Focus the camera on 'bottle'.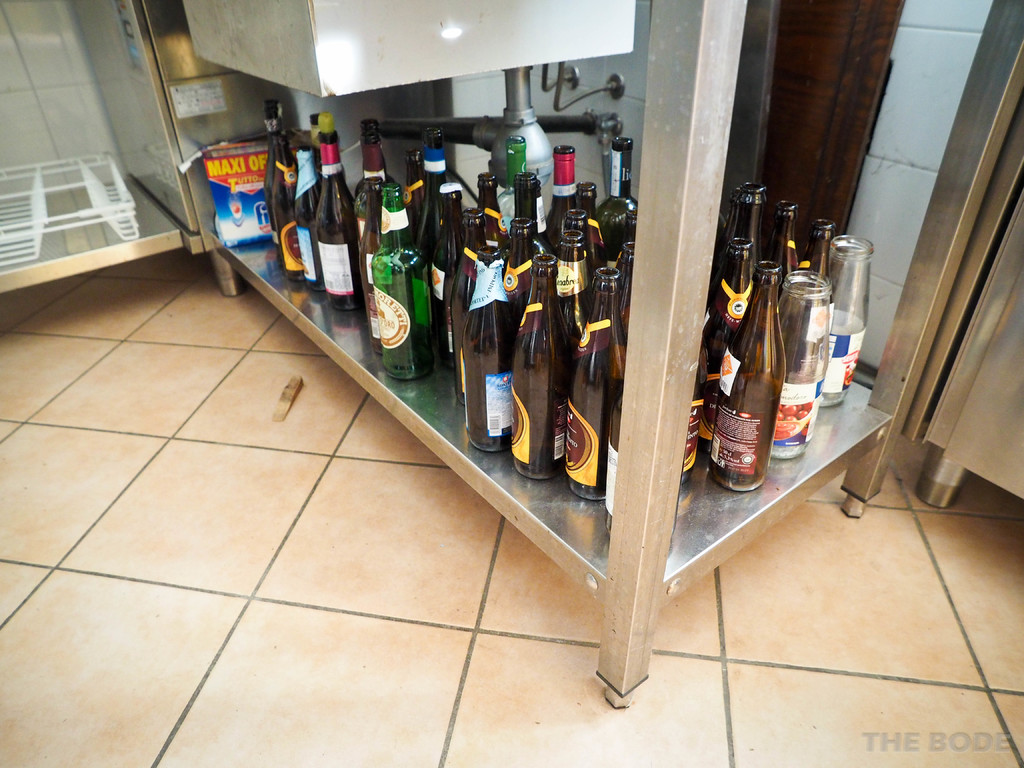
Focus region: 596,134,642,268.
